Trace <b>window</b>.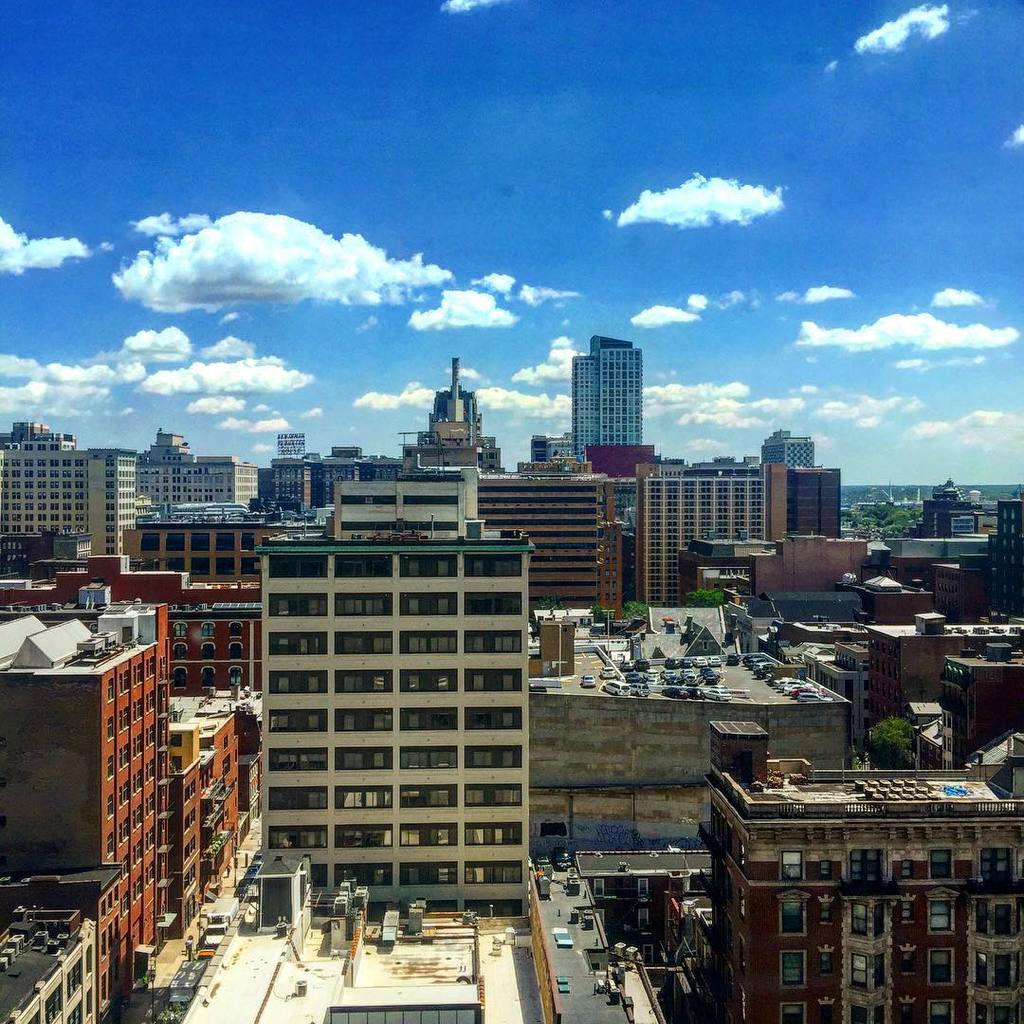
Traced to [x1=780, y1=898, x2=807, y2=937].
